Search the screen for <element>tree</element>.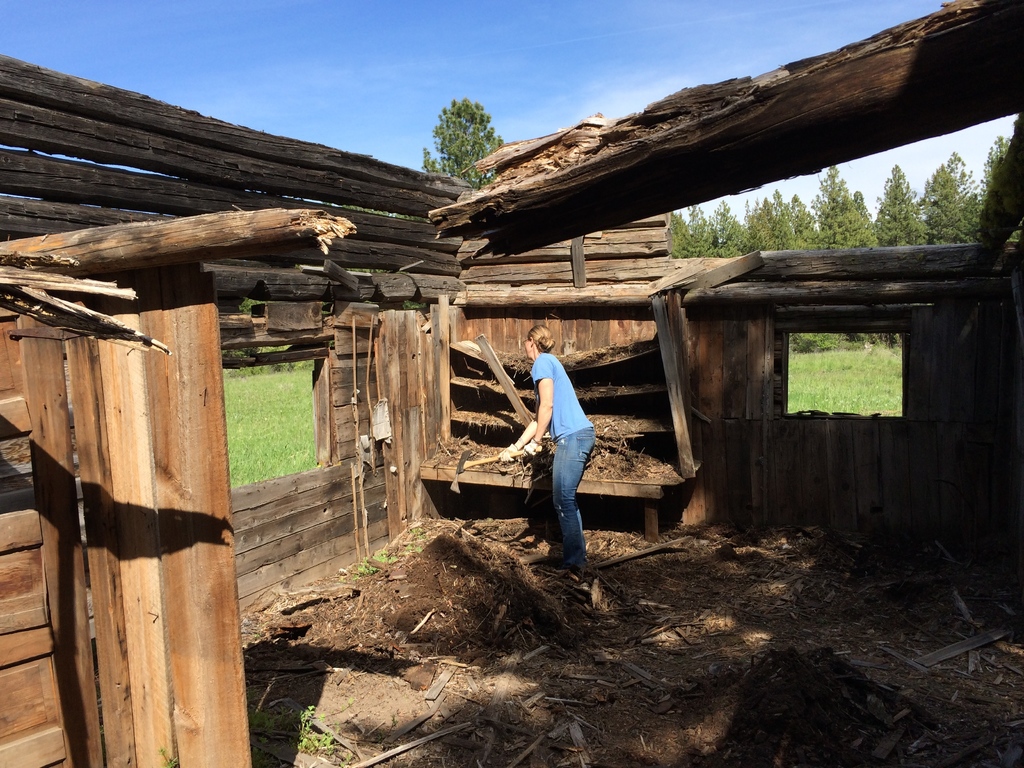
Found at (left=812, top=163, right=878, bottom=349).
